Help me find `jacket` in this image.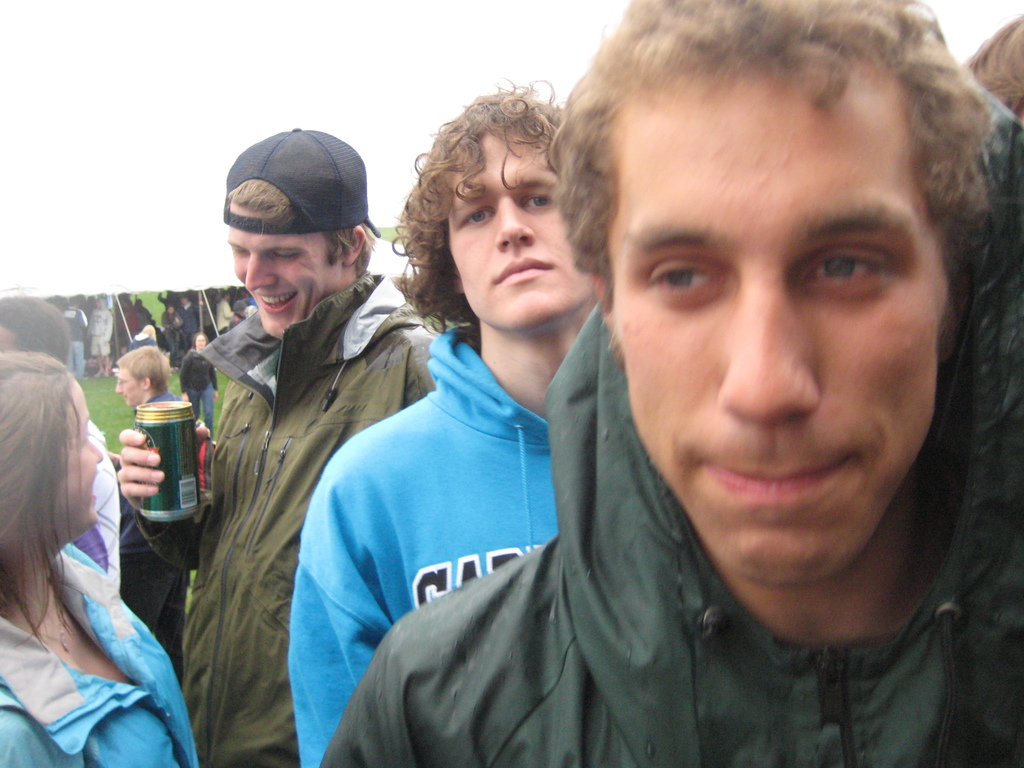
Found it: x1=0 y1=548 x2=201 y2=767.
